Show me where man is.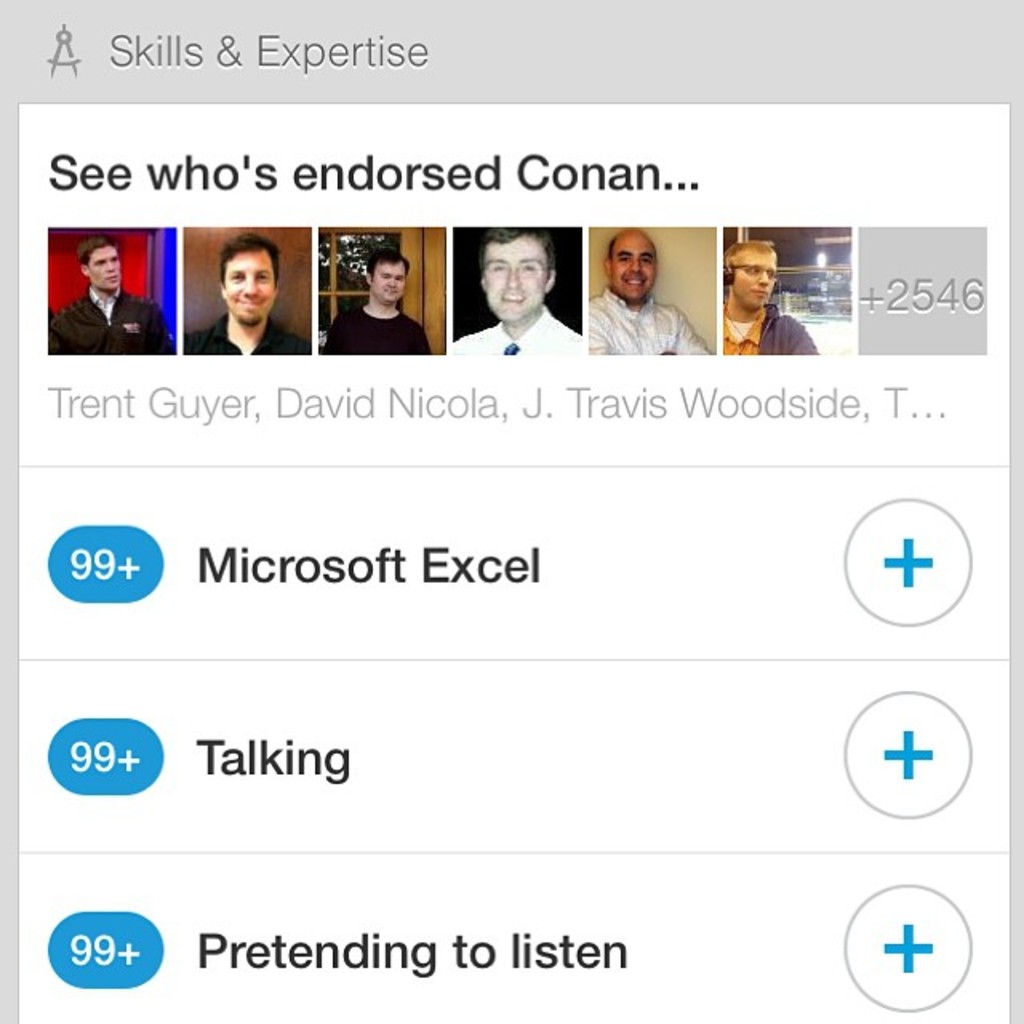
man is at <region>323, 248, 432, 354</region>.
